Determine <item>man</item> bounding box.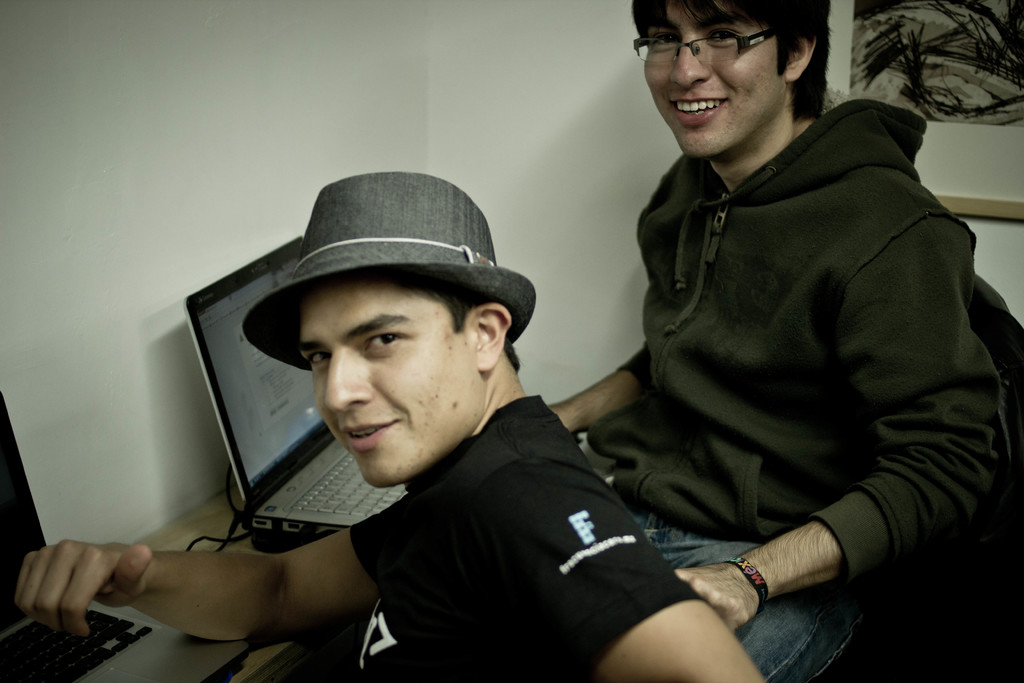
Determined: l=541, t=0, r=1023, b=682.
